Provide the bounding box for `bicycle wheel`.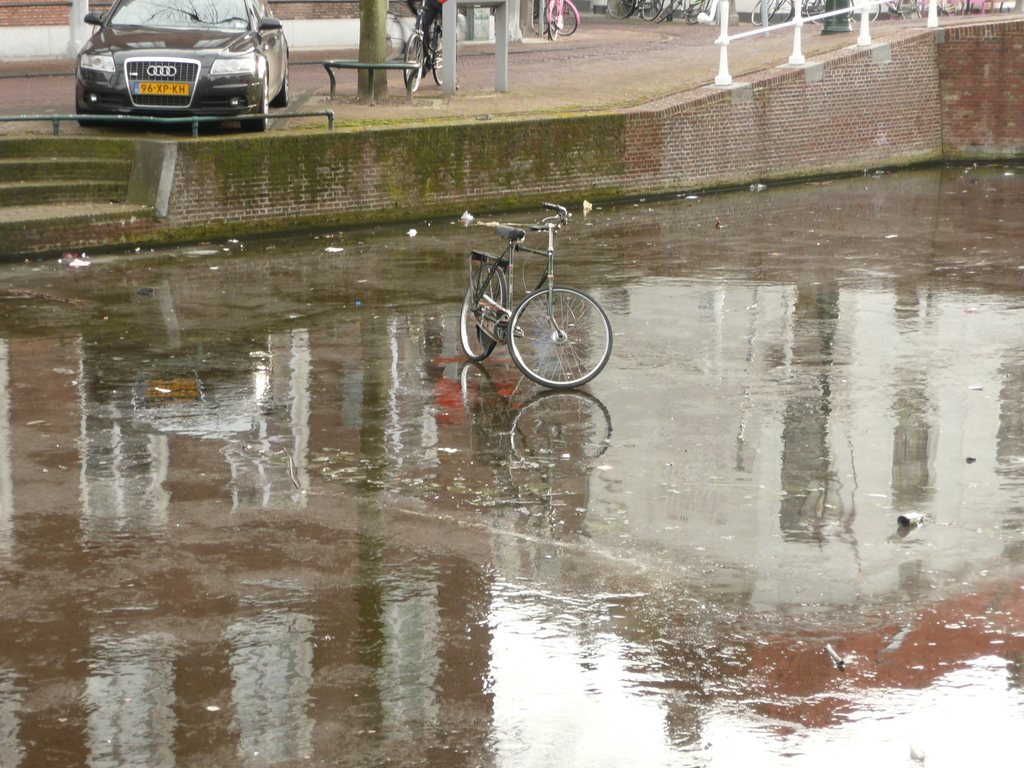
Rect(461, 257, 514, 367).
